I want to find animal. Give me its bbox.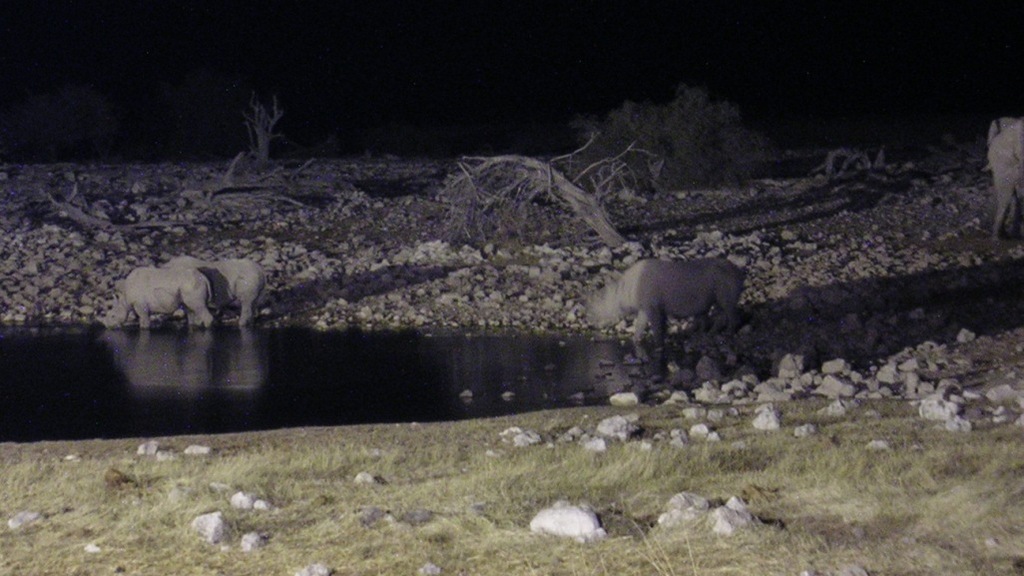
region(107, 266, 221, 333).
